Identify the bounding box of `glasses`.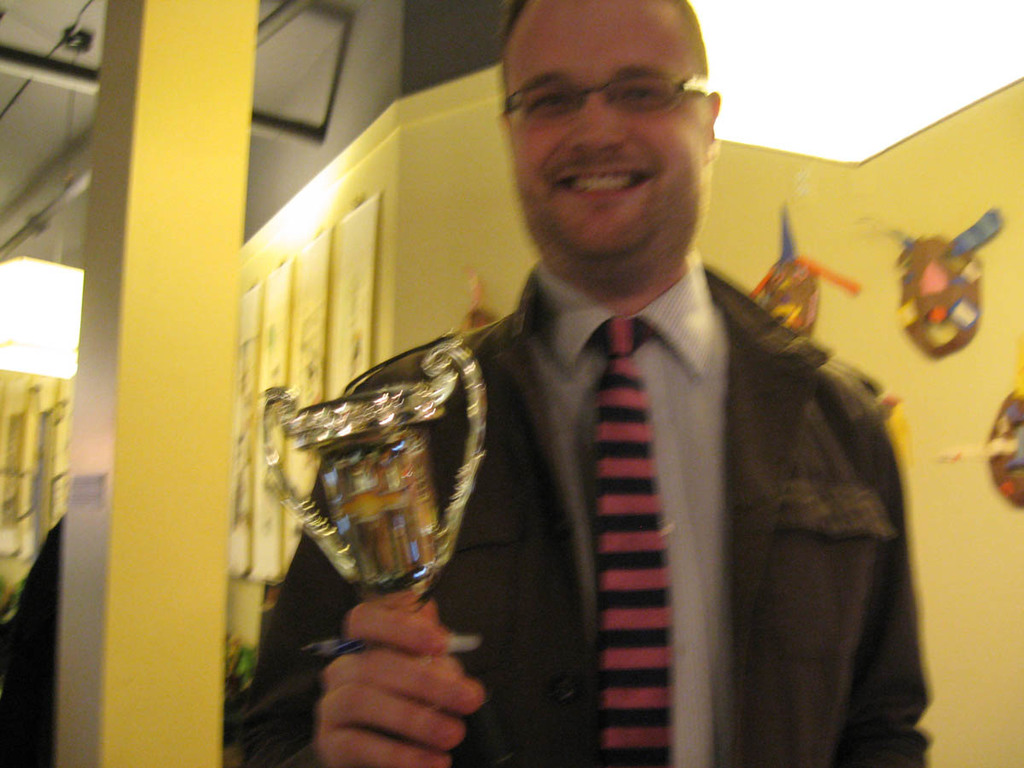
select_region(497, 73, 724, 129).
